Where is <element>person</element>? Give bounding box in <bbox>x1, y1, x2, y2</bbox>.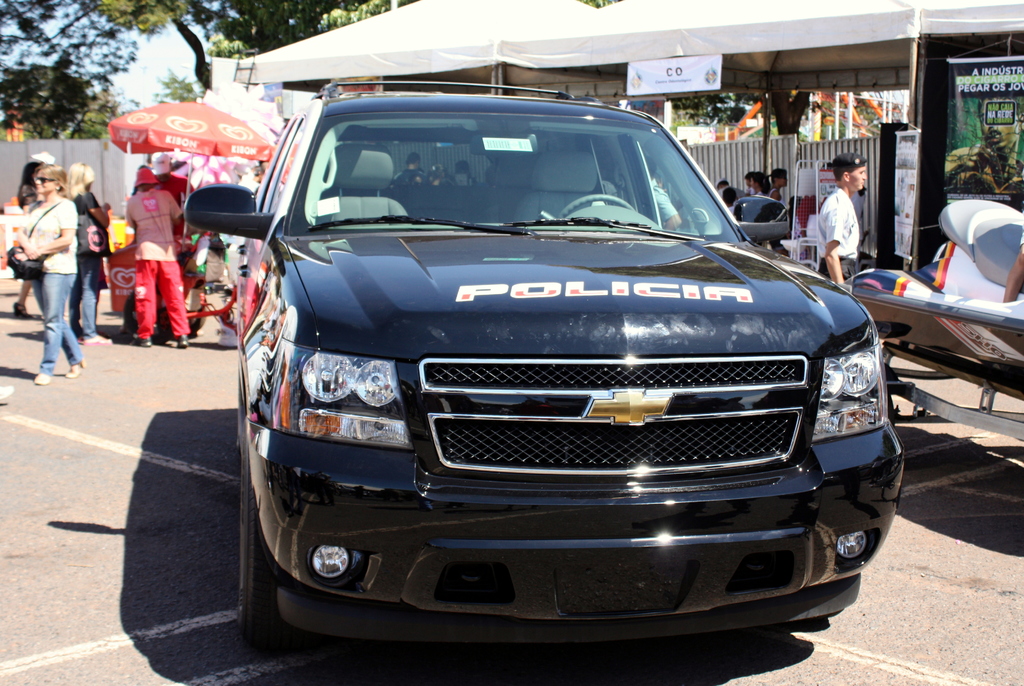
<bbox>150, 151, 193, 235</bbox>.
